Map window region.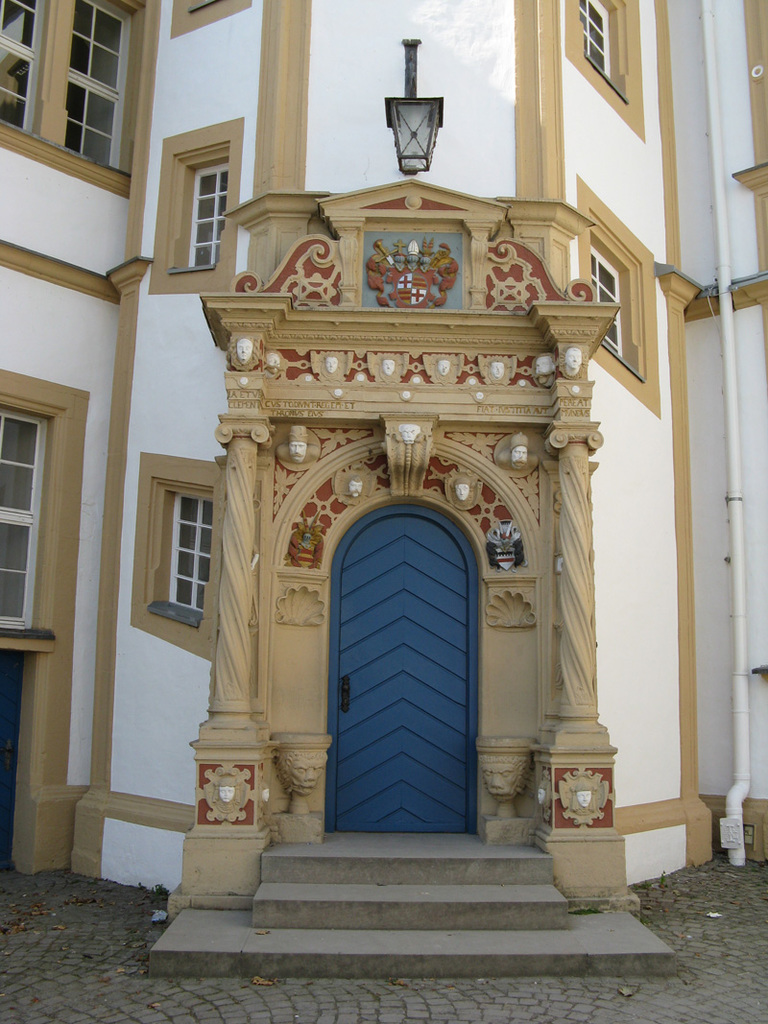
Mapped to (x1=0, y1=0, x2=45, y2=133).
